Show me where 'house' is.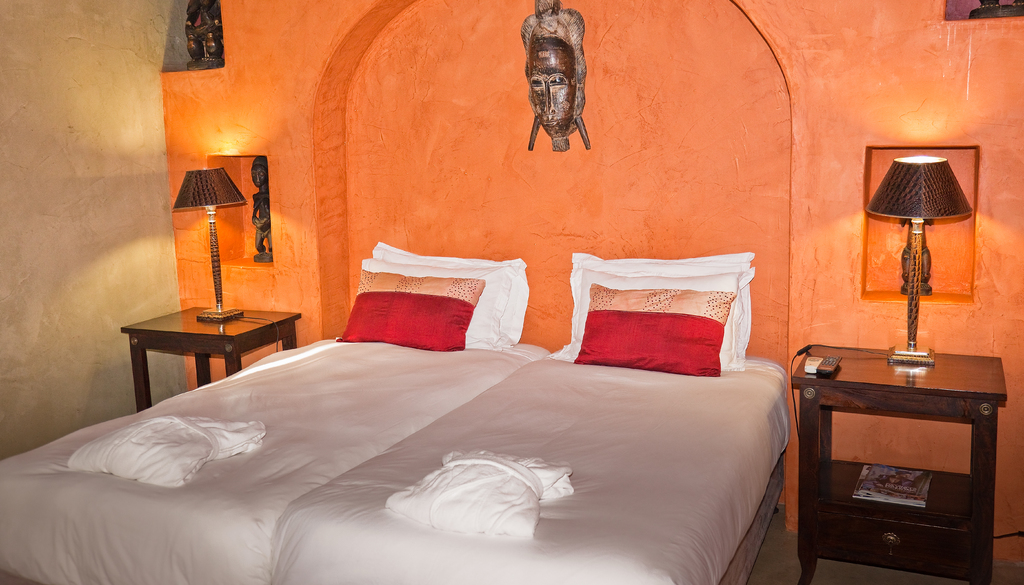
'house' is at Rect(0, 0, 1023, 584).
